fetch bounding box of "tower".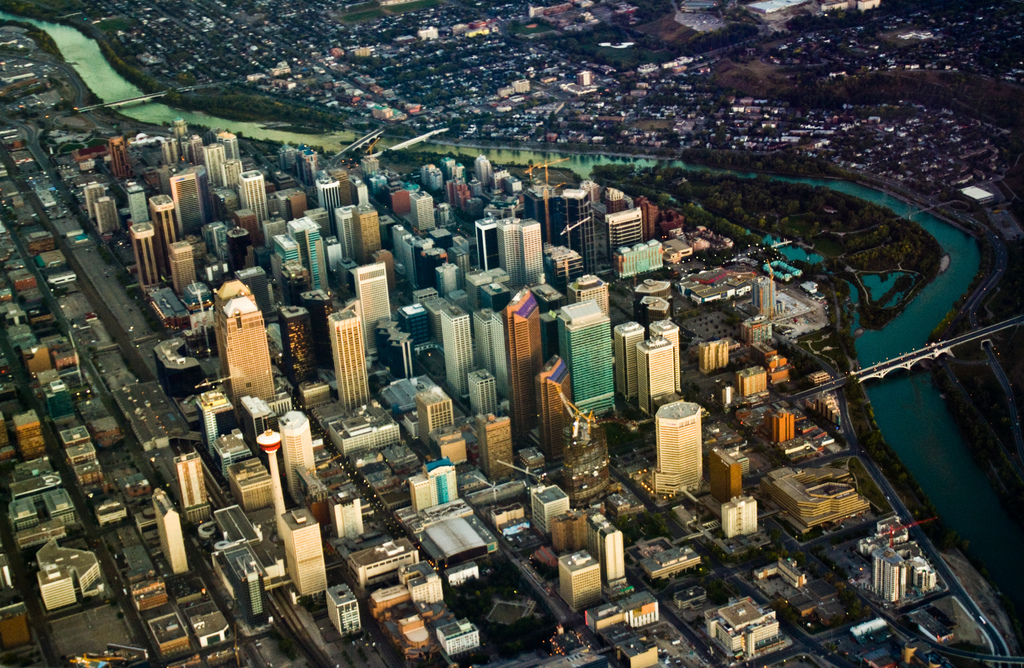
Bbox: bbox=(489, 168, 504, 203).
